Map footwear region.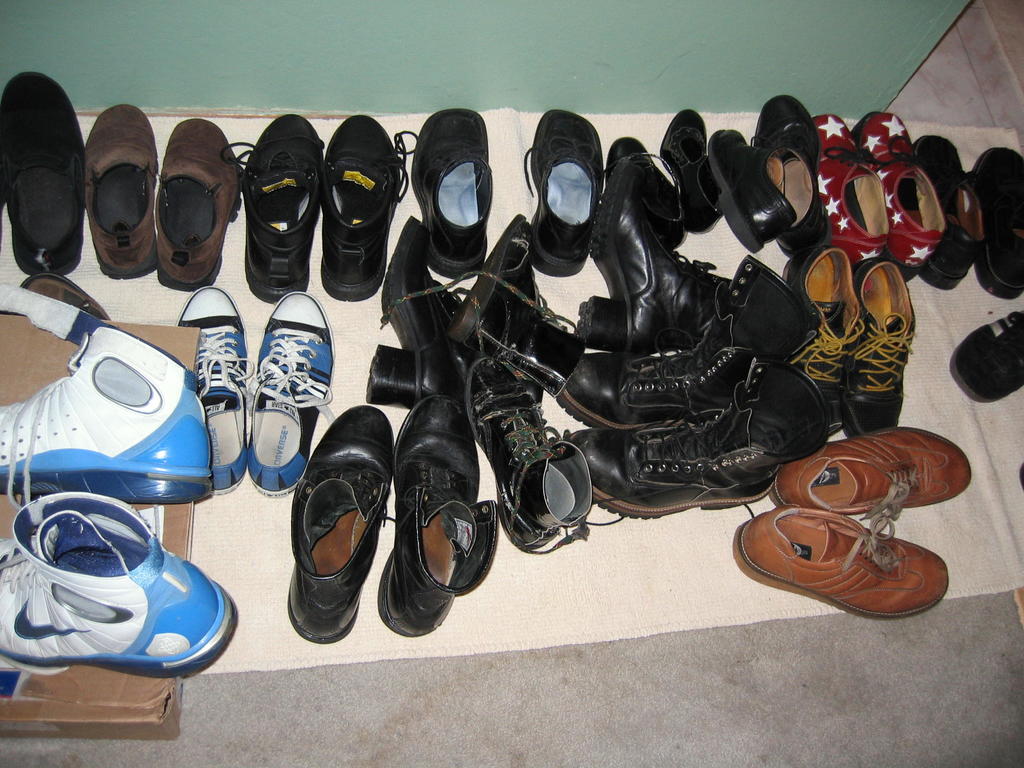
Mapped to [0, 74, 82, 279].
